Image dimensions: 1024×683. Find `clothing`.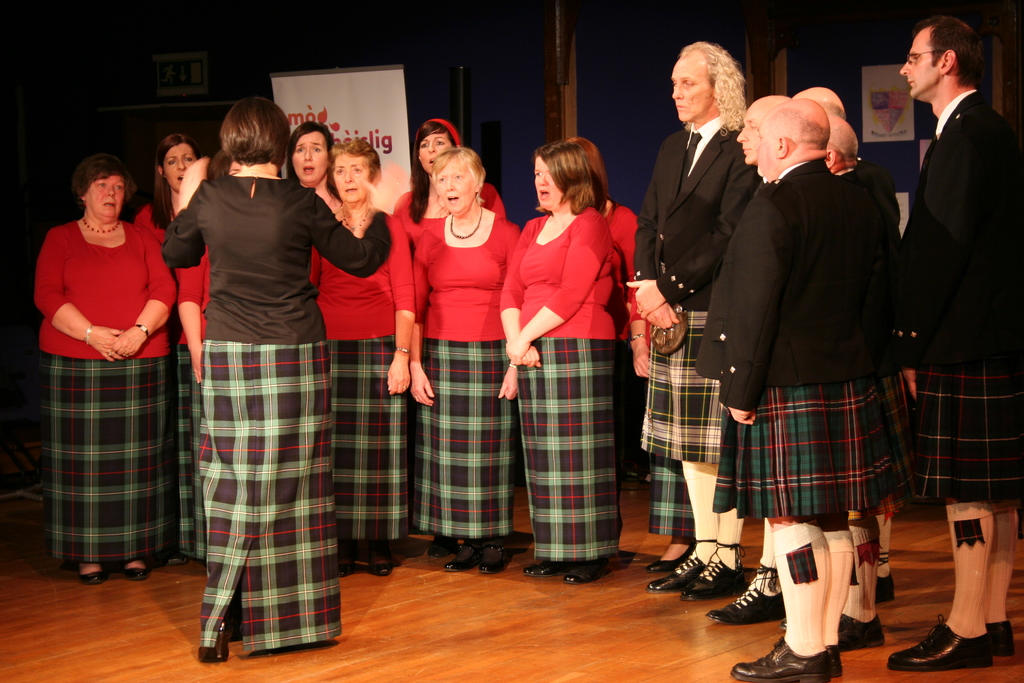
<region>895, 89, 1023, 512</region>.
